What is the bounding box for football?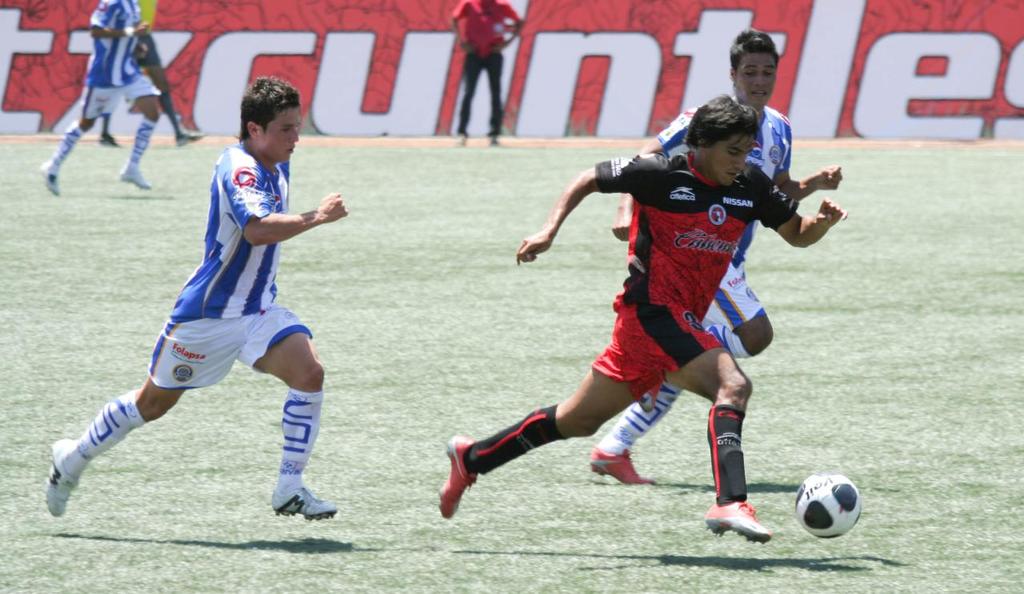
[left=791, top=472, right=860, bottom=540].
